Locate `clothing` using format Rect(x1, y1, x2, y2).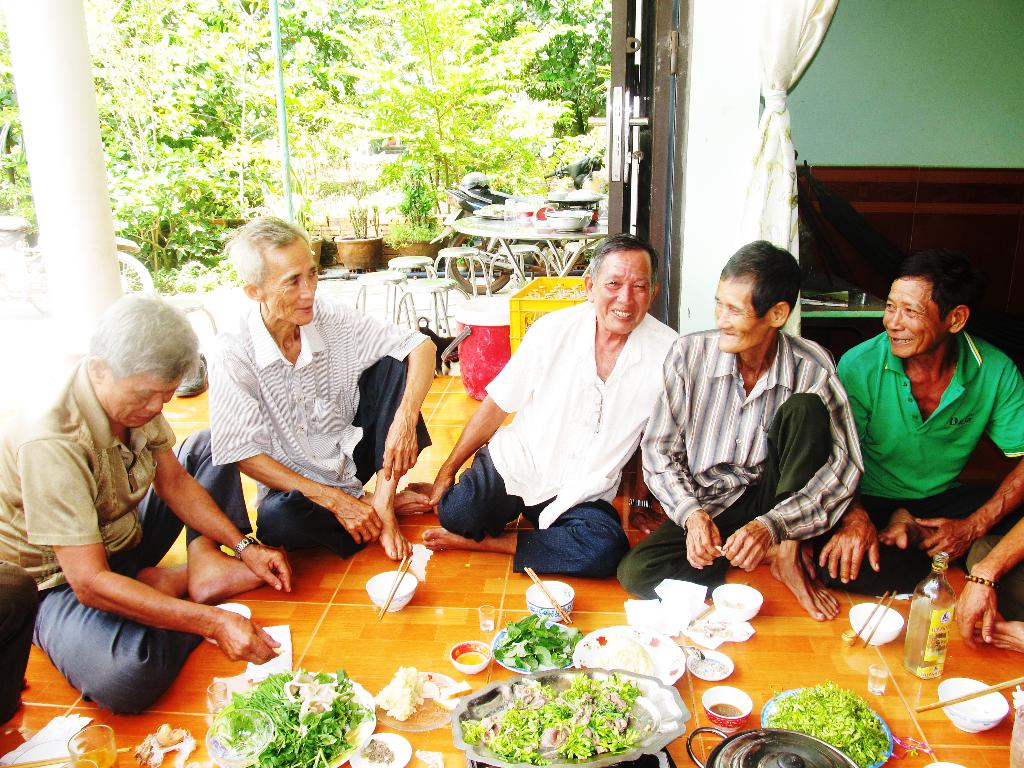
Rect(197, 290, 431, 568).
